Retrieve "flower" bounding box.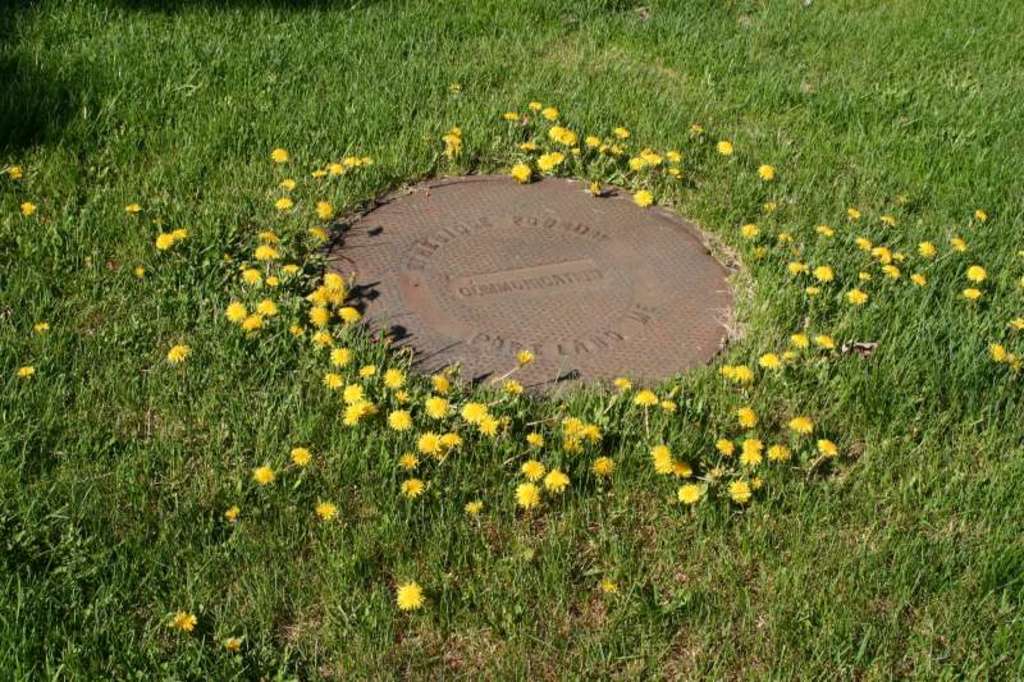
Bounding box: (left=719, top=139, right=735, bottom=159).
